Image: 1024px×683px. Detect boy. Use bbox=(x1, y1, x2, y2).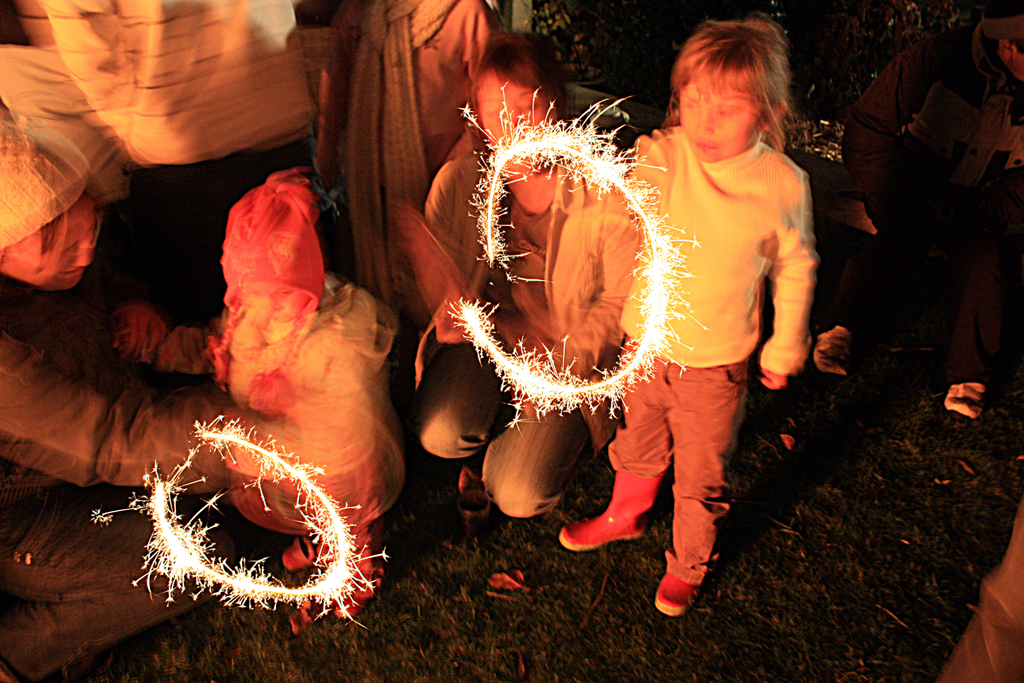
bbox=(602, 26, 842, 593).
